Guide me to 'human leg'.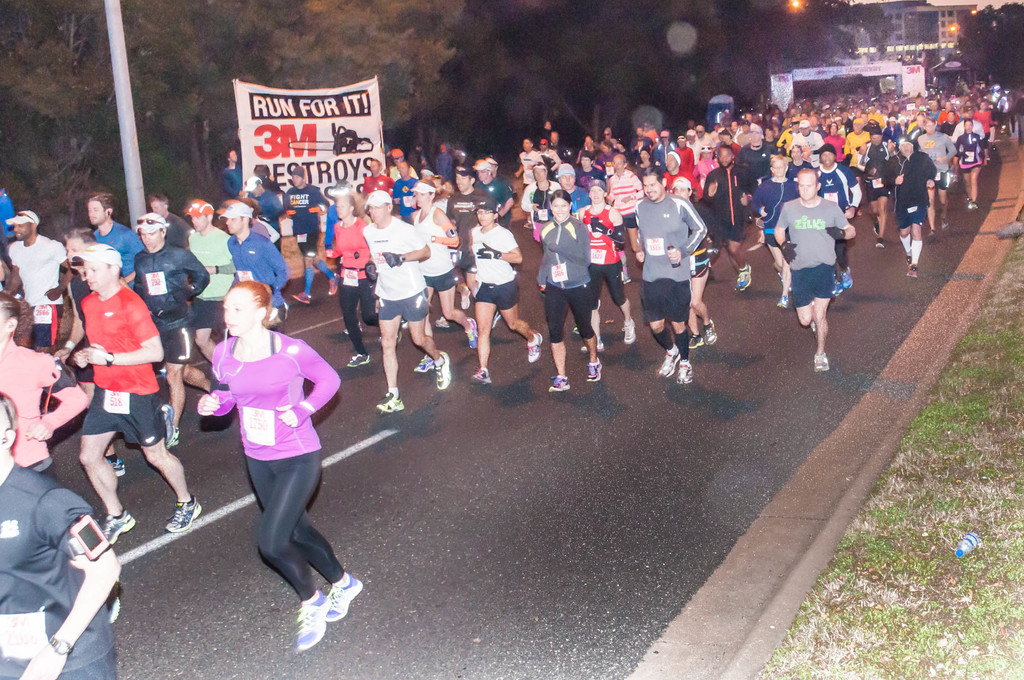
Guidance: box=[796, 307, 814, 328].
